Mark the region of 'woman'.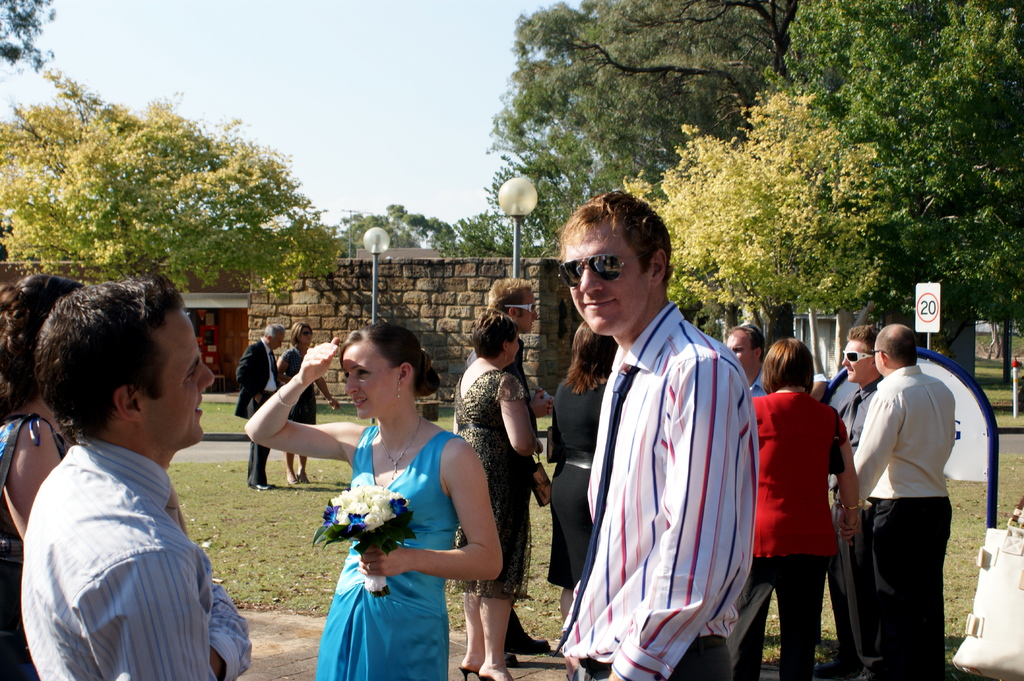
Region: {"x1": 0, "y1": 272, "x2": 89, "y2": 549}.
